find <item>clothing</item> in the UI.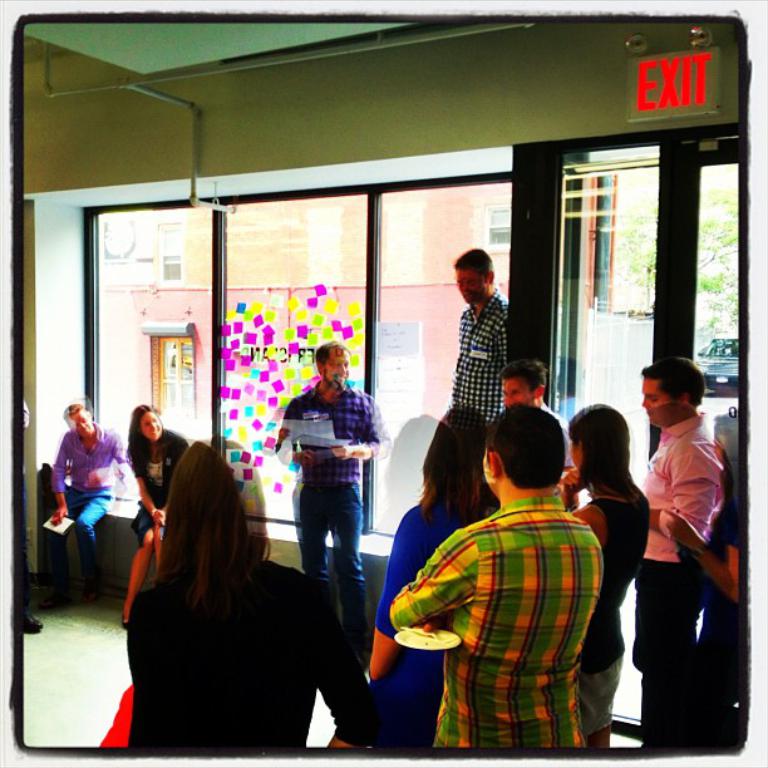
UI element at x1=275 y1=384 x2=395 y2=645.
